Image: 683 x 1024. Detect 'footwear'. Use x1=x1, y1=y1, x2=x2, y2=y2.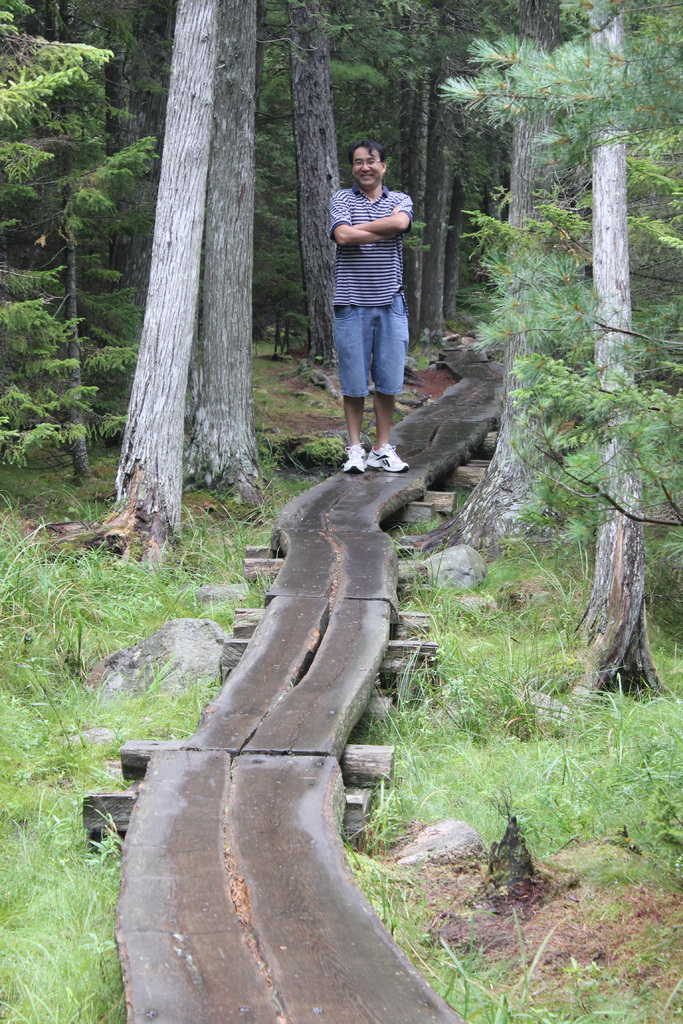
x1=338, y1=445, x2=361, y2=477.
